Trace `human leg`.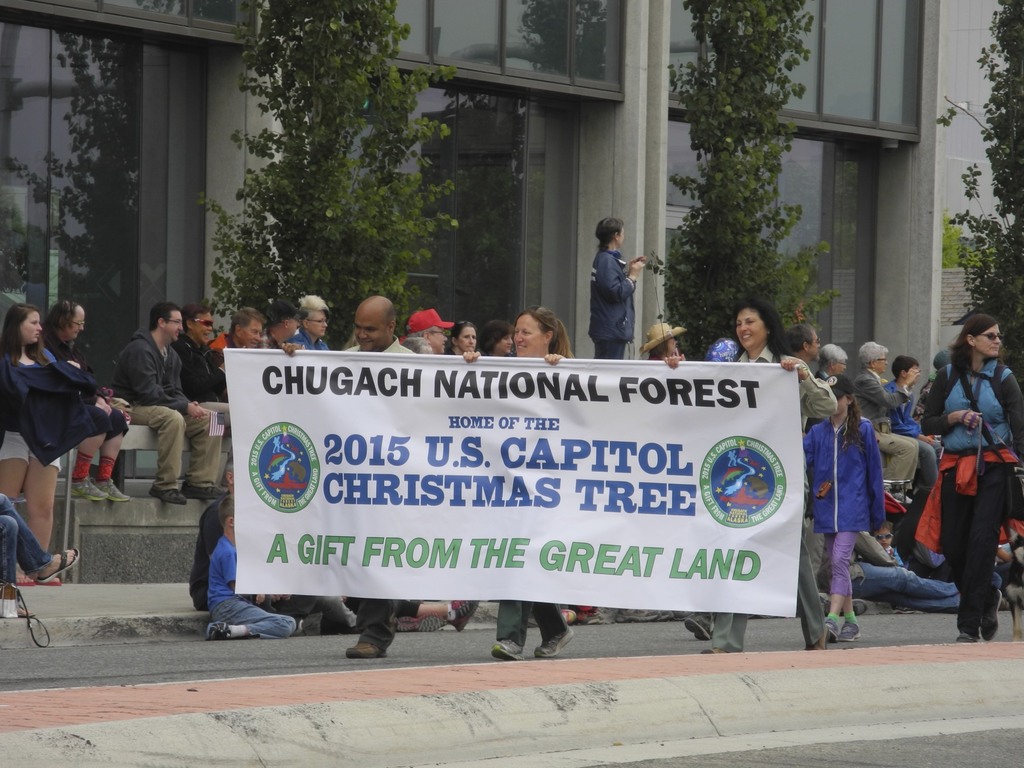
Traced to l=93, t=410, r=126, b=499.
